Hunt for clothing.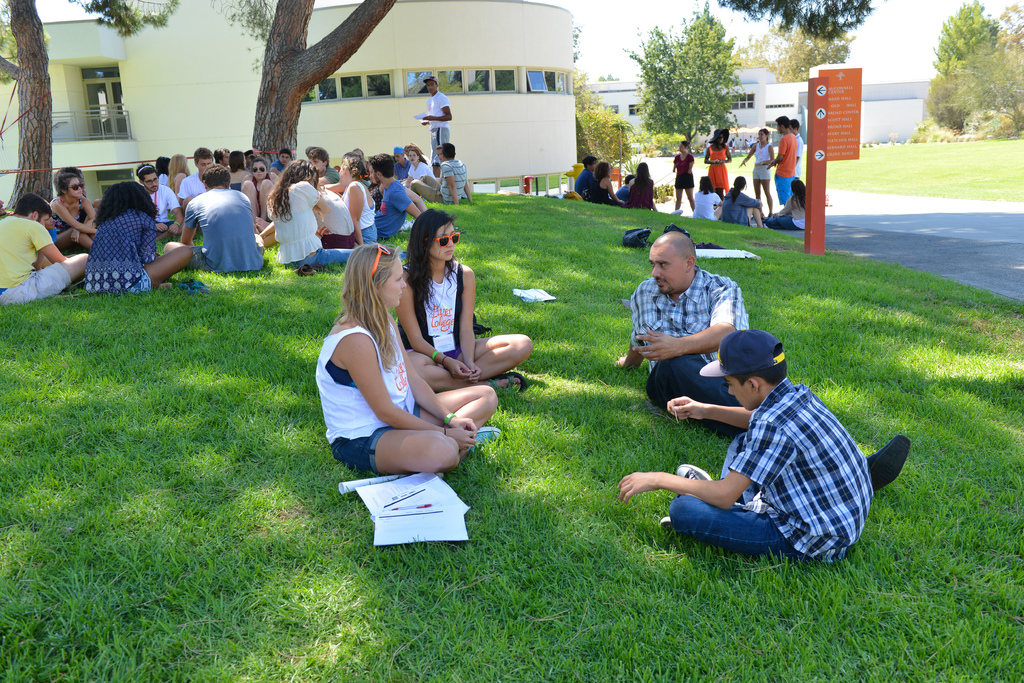
Hunted down at rect(317, 232, 355, 247).
